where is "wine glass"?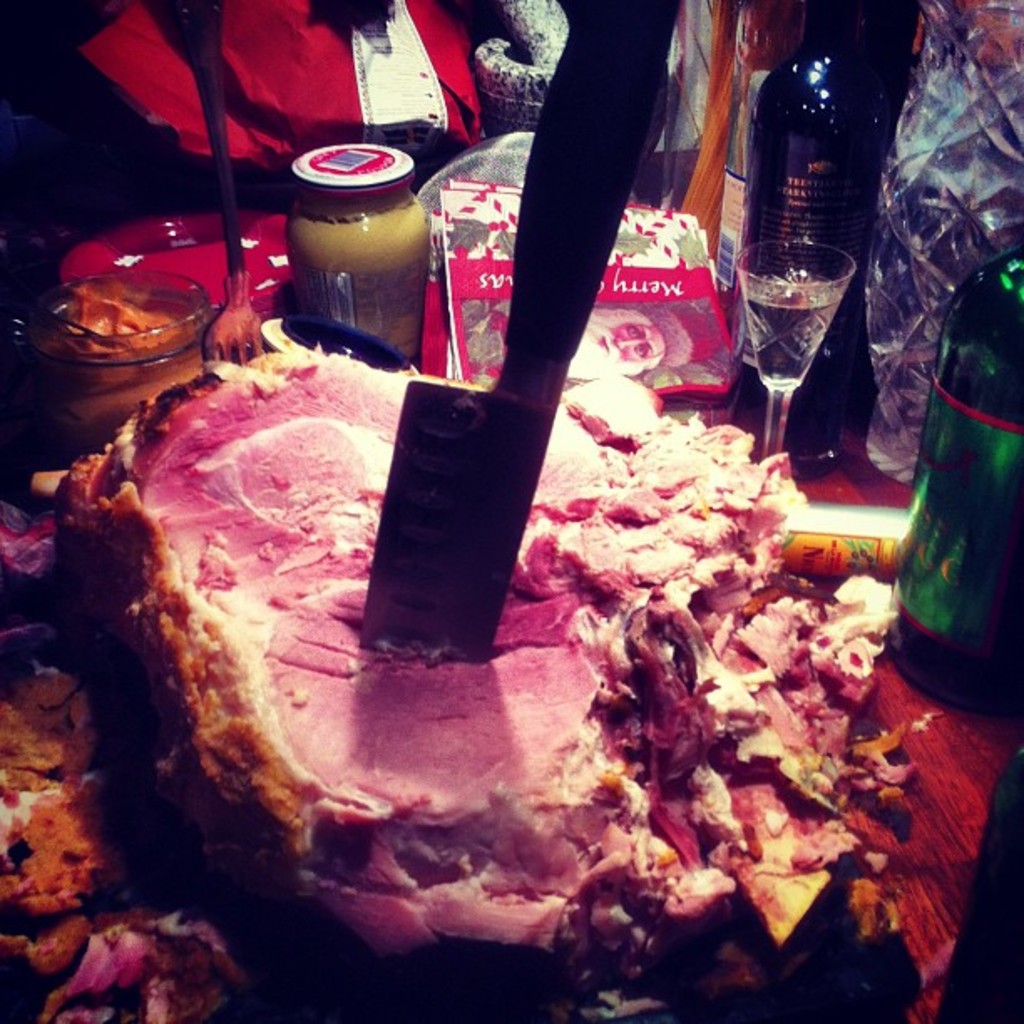
(740, 238, 847, 479).
